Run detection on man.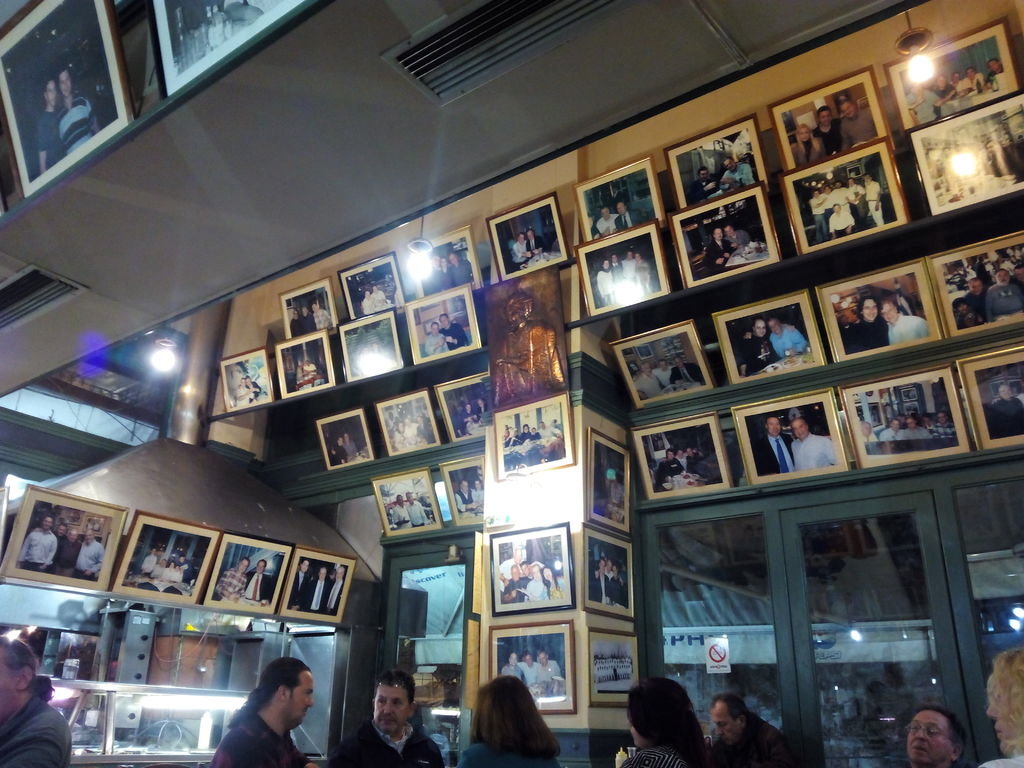
Result: region(936, 412, 960, 442).
